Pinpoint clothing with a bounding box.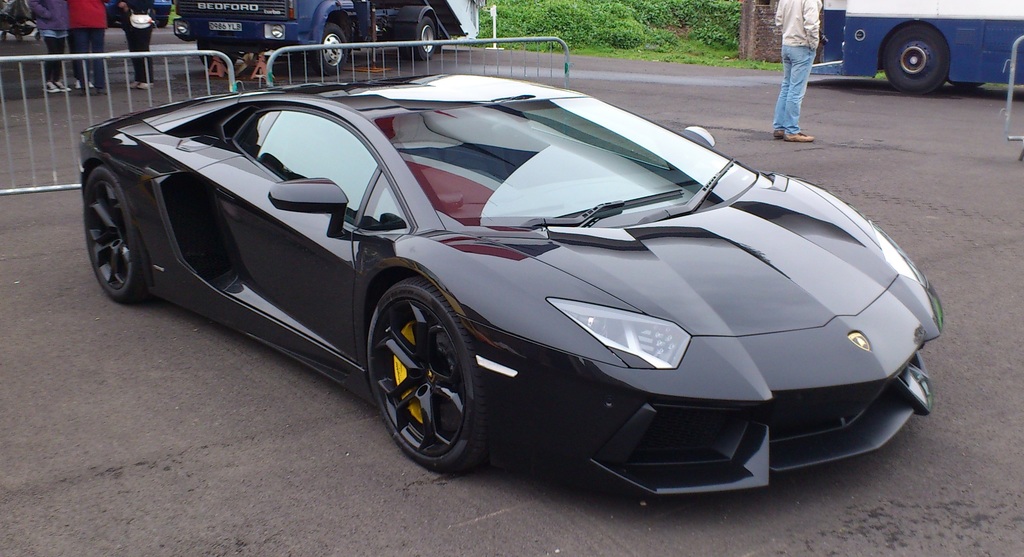
bbox=(769, 0, 847, 128).
